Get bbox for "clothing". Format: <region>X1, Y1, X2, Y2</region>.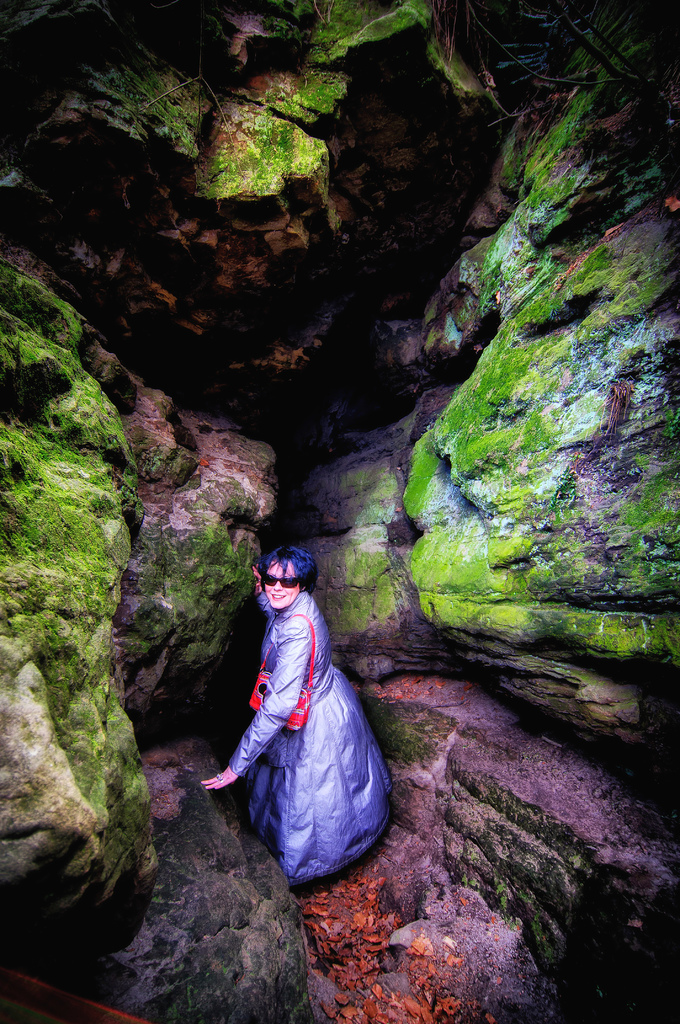
<region>218, 563, 393, 883</region>.
